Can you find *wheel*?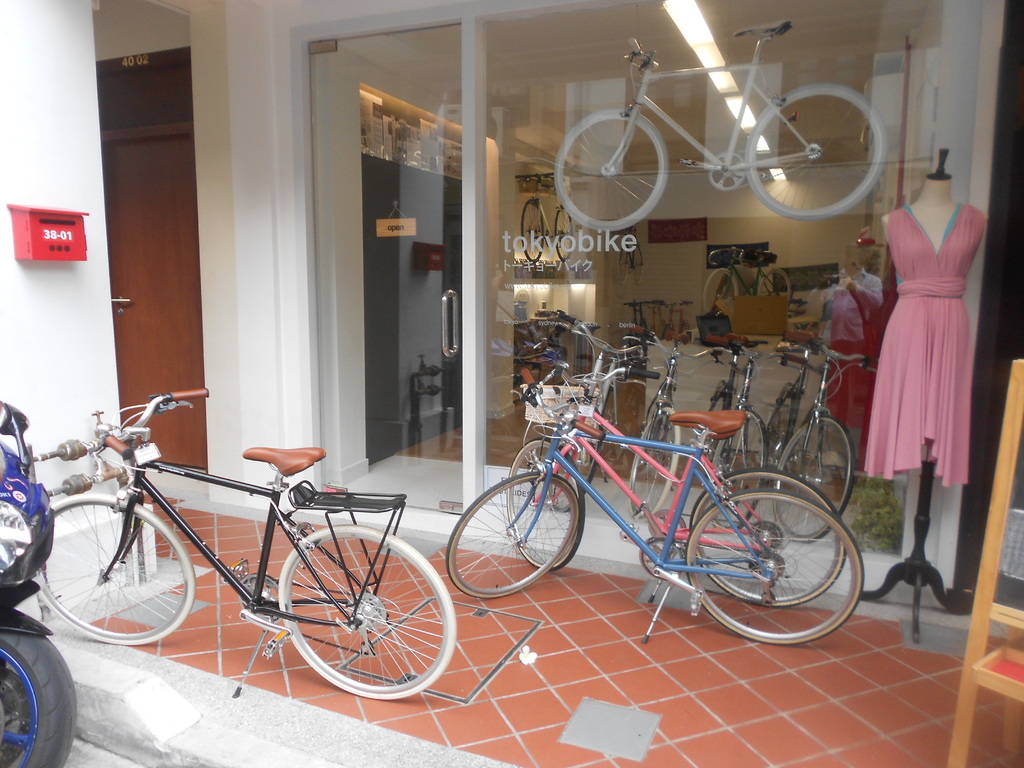
Yes, bounding box: pyautogui.locateOnScreen(687, 474, 844, 600).
